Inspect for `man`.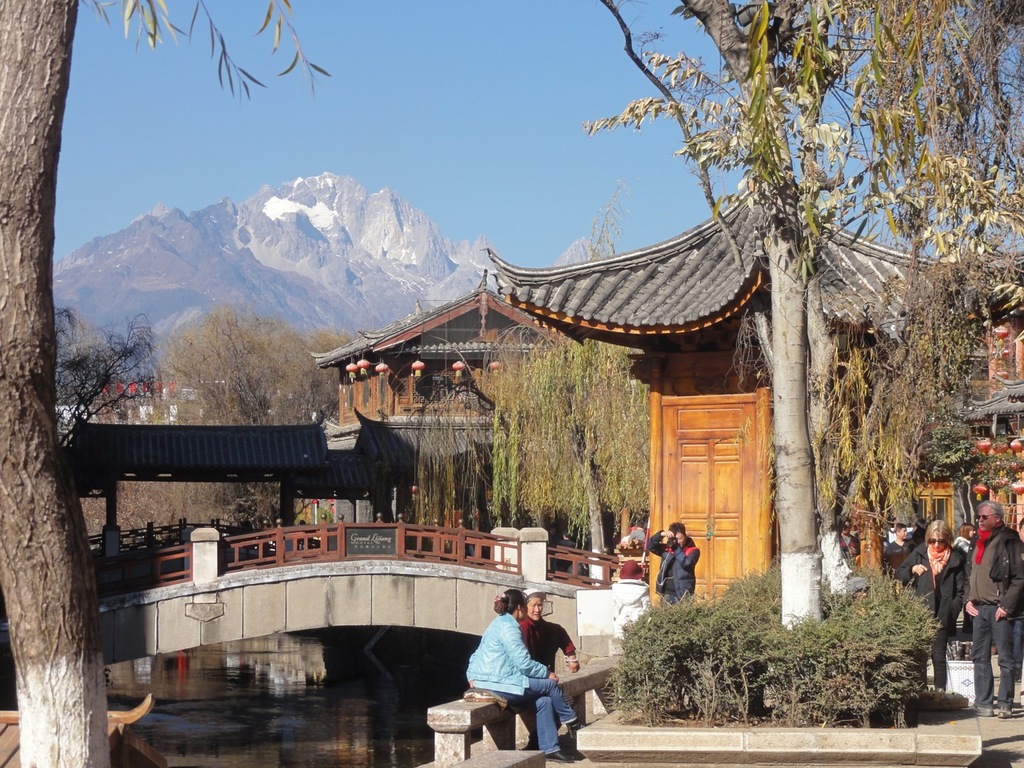
Inspection: 966, 496, 1023, 721.
